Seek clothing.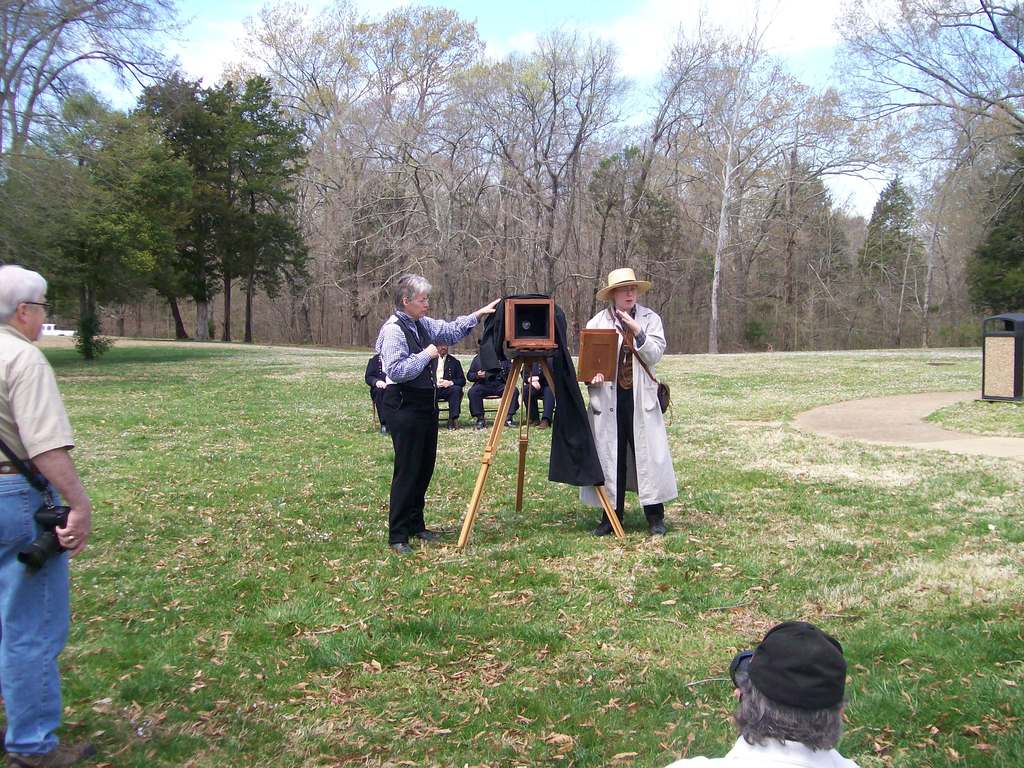
Rect(465, 356, 518, 414).
